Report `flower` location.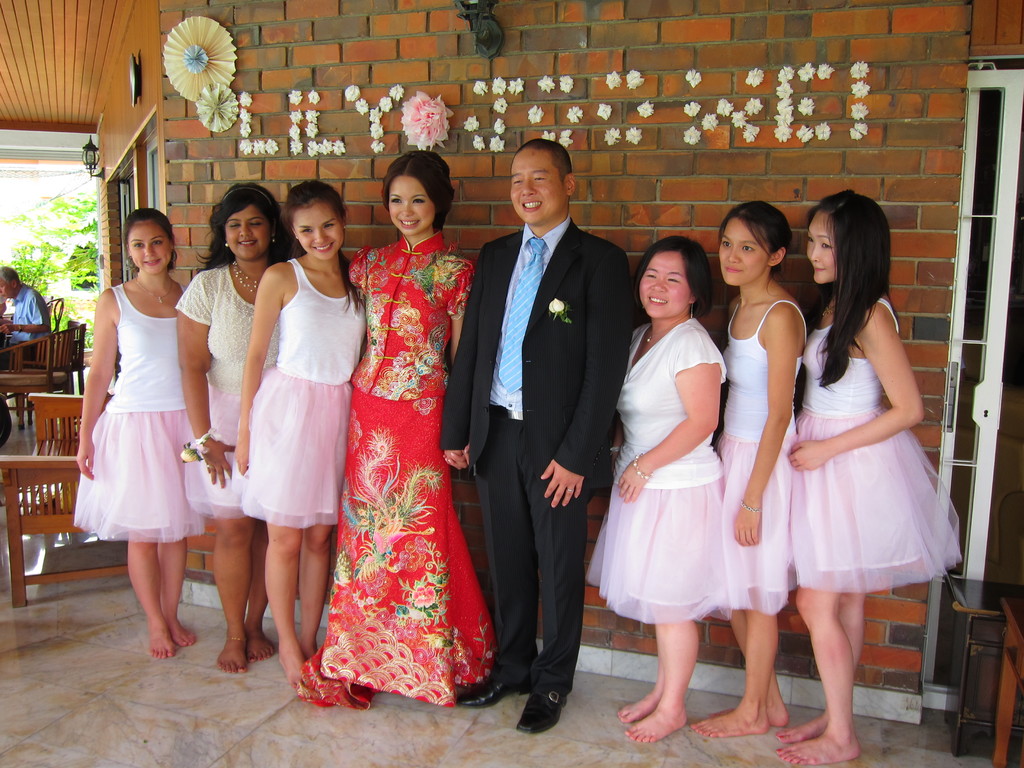
Report: crop(773, 127, 794, 147).
